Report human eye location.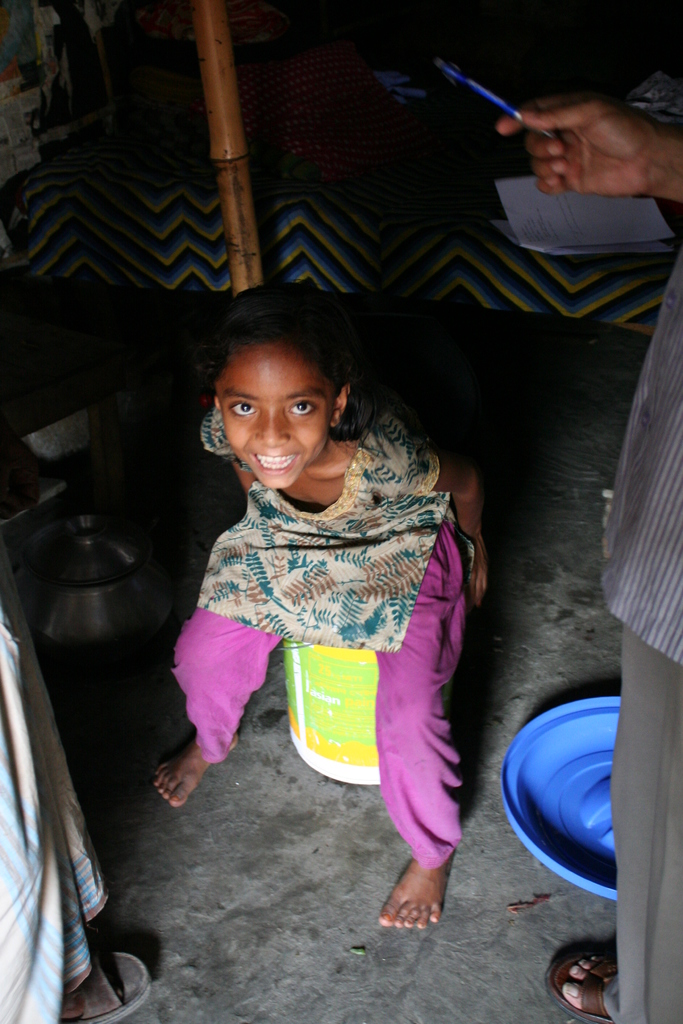
Report: <box>226,399,258,419</box>.
